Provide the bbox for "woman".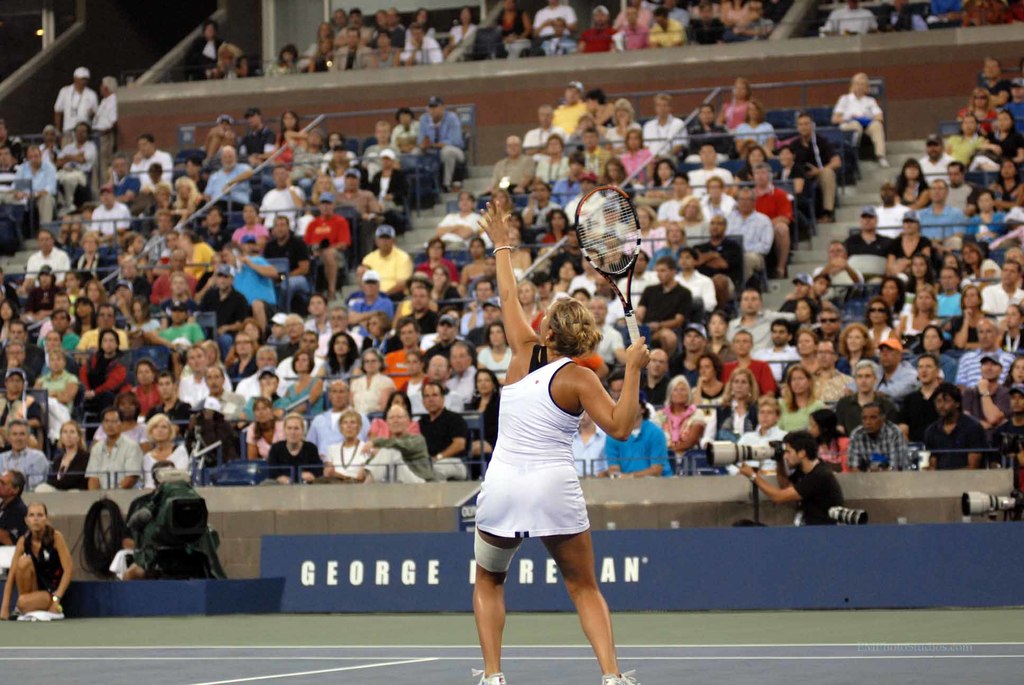
<bbox>481, 189, 519, 228</bbox>.
